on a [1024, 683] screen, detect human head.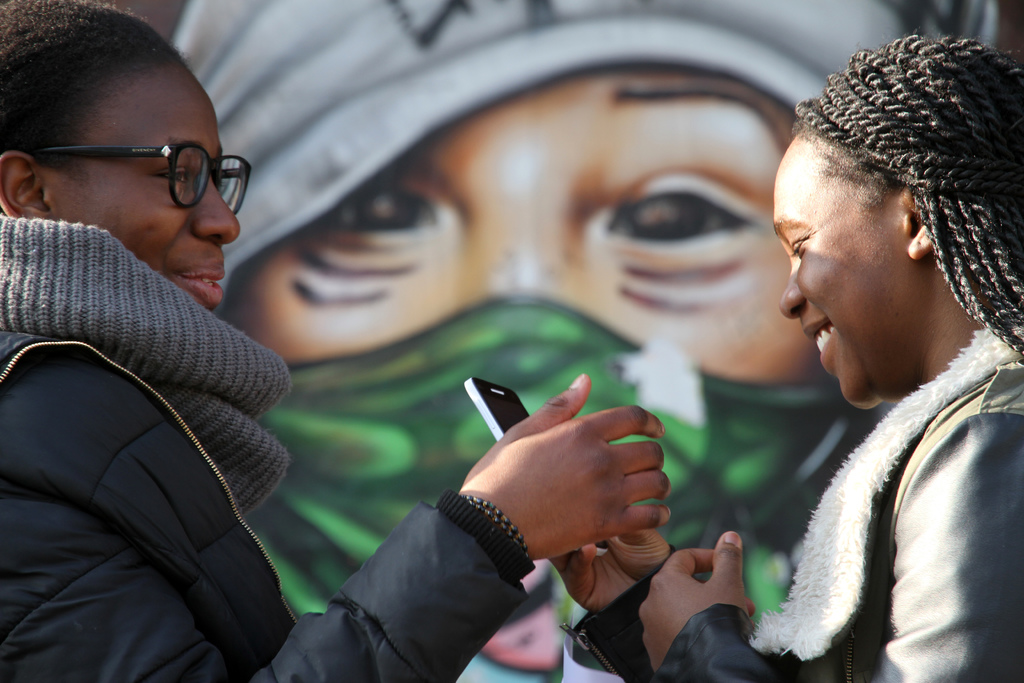
<box>213,0,902,682</box>.
